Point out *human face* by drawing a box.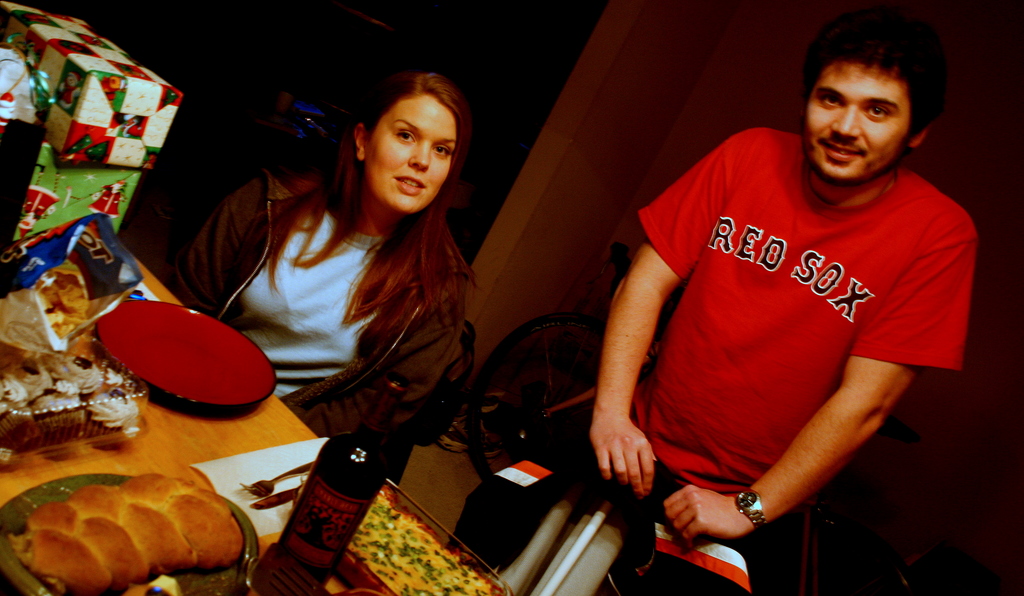
360 86 458 220.
